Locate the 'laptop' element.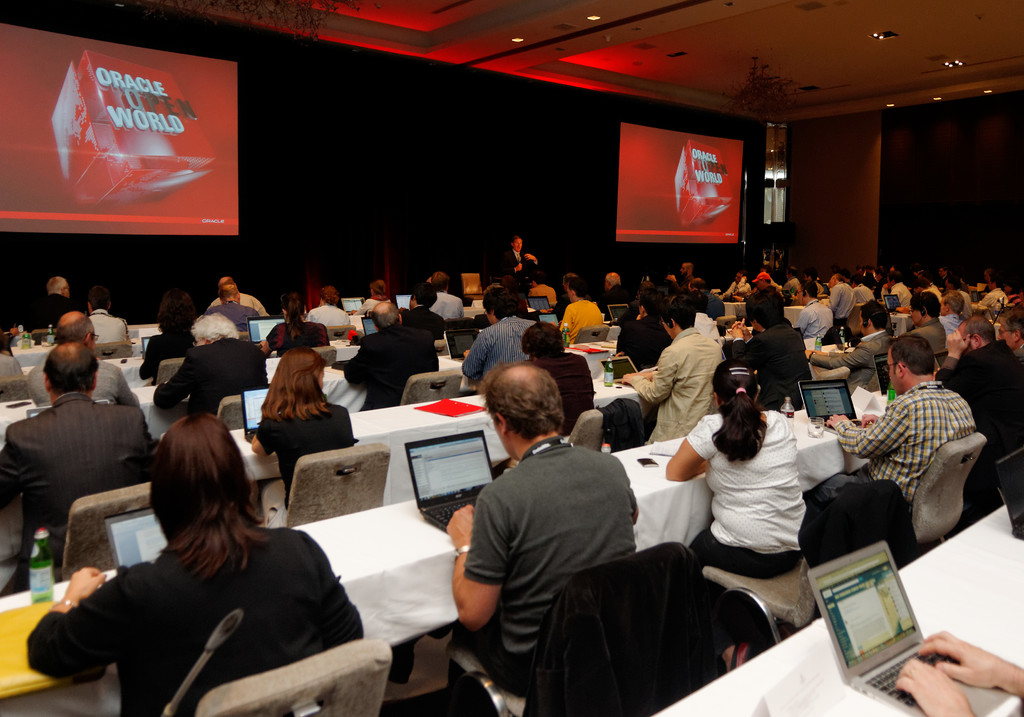
Element bbox: (left=872, top=354, right=888, bottom=394).
